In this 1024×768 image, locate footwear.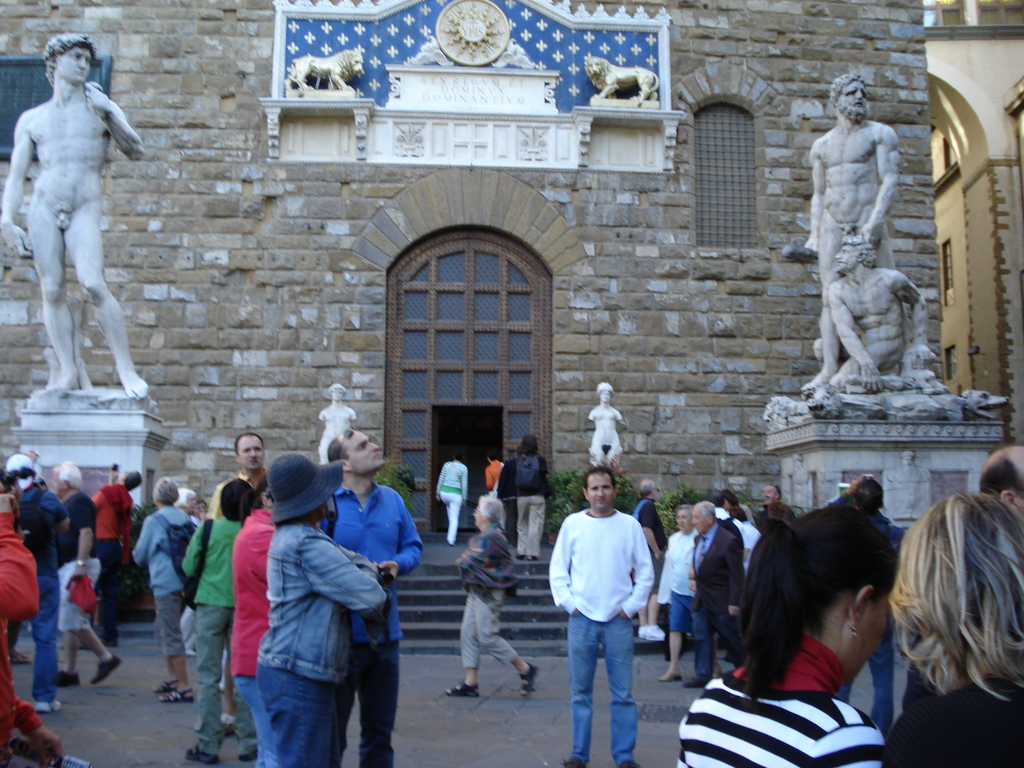
Bounding box: left=446, top=680, right=481, bottom=698.
